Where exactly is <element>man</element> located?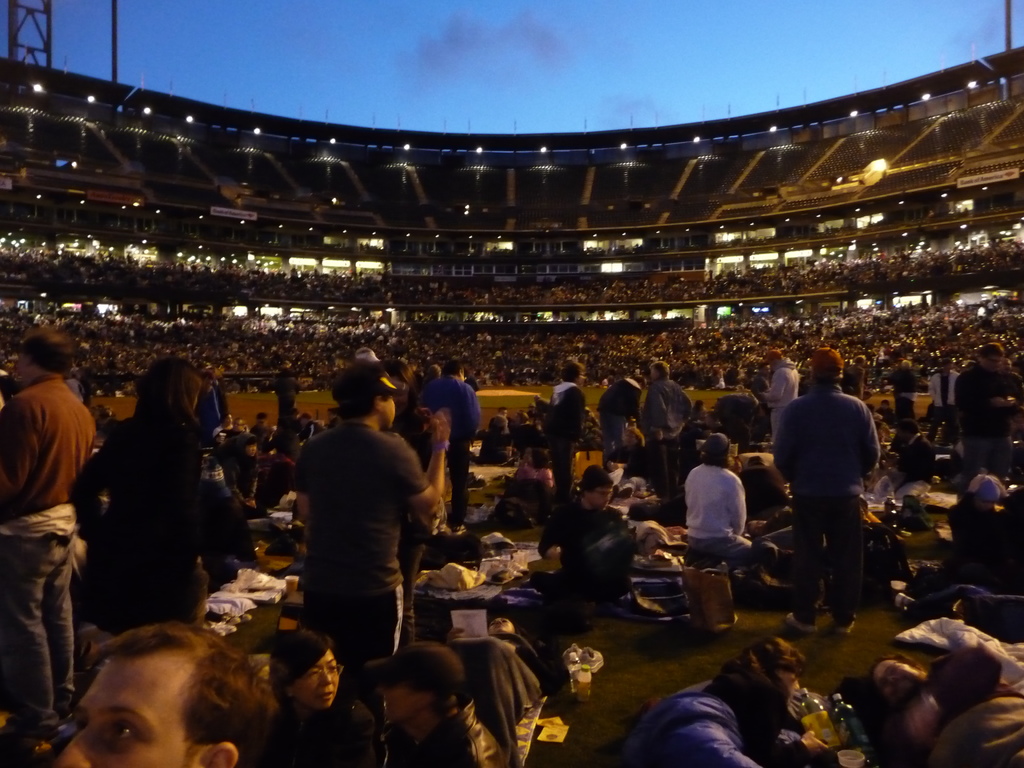
Its bounding box is crop(966, 343, 1023, 476).
